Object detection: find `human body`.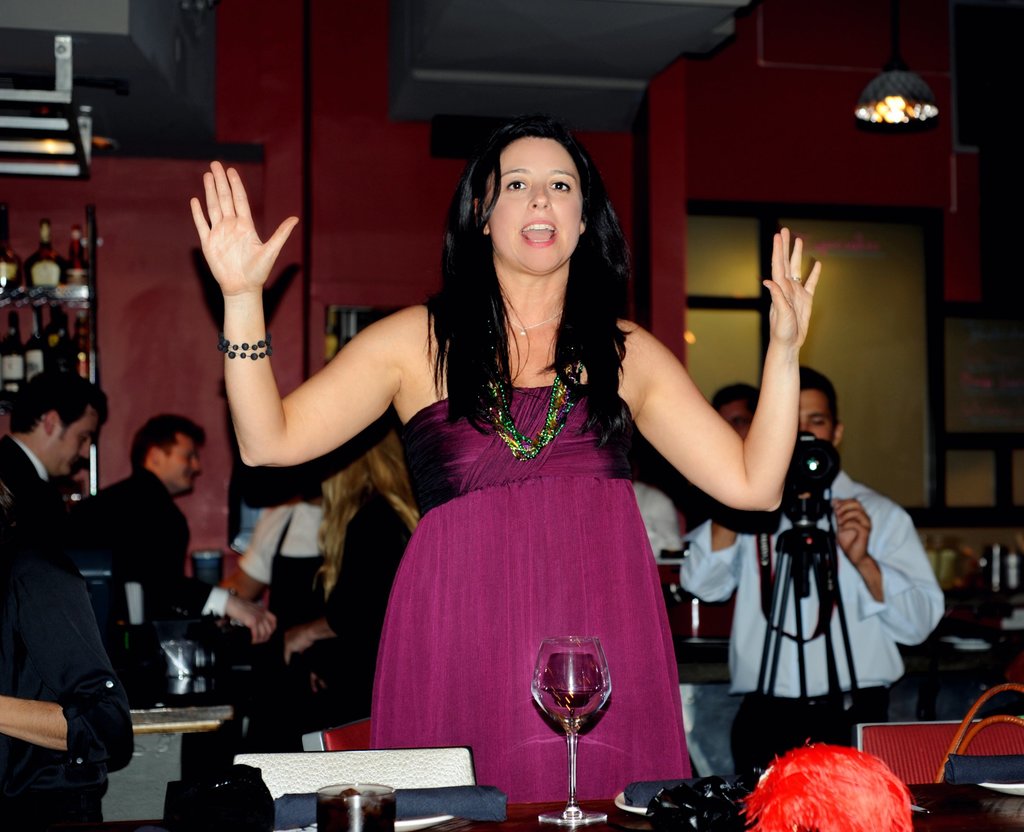
[x1=79, y1=480, x2=276, y2=716].
